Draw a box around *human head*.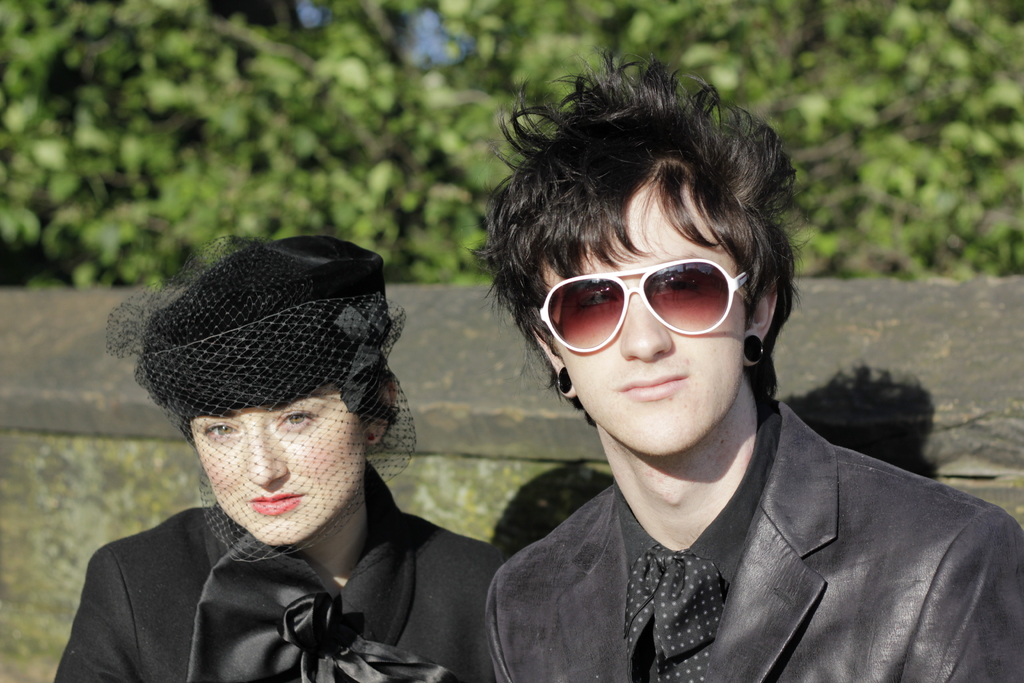
<region>531, 108, 781, 458</region>.
